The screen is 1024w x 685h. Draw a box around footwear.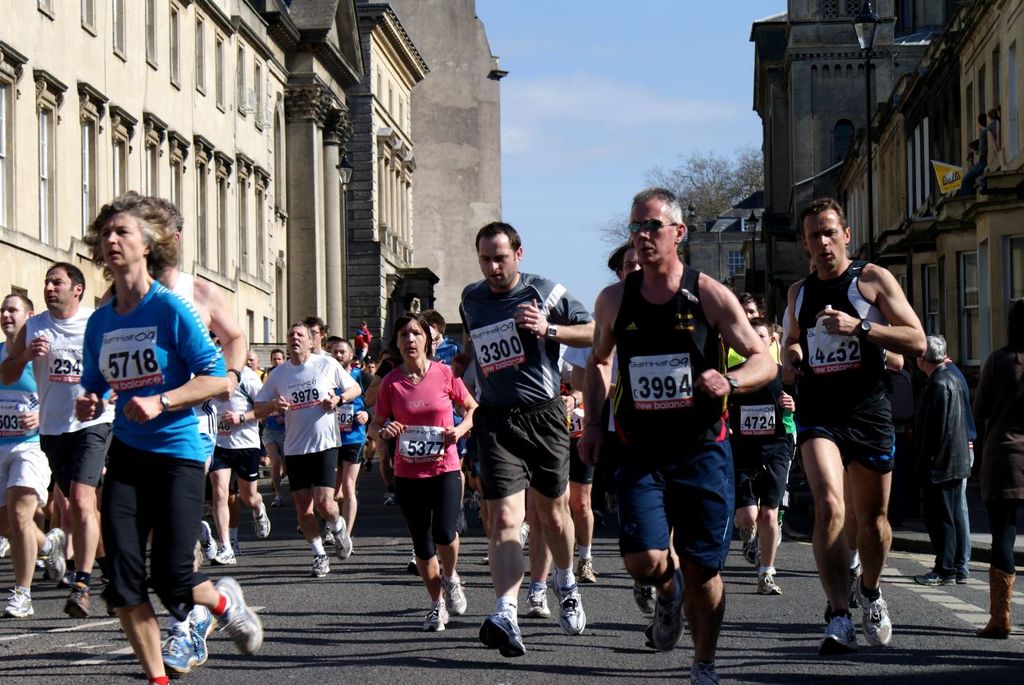
pyautogui.locateOnScreen(636, 579, 654, 612).
